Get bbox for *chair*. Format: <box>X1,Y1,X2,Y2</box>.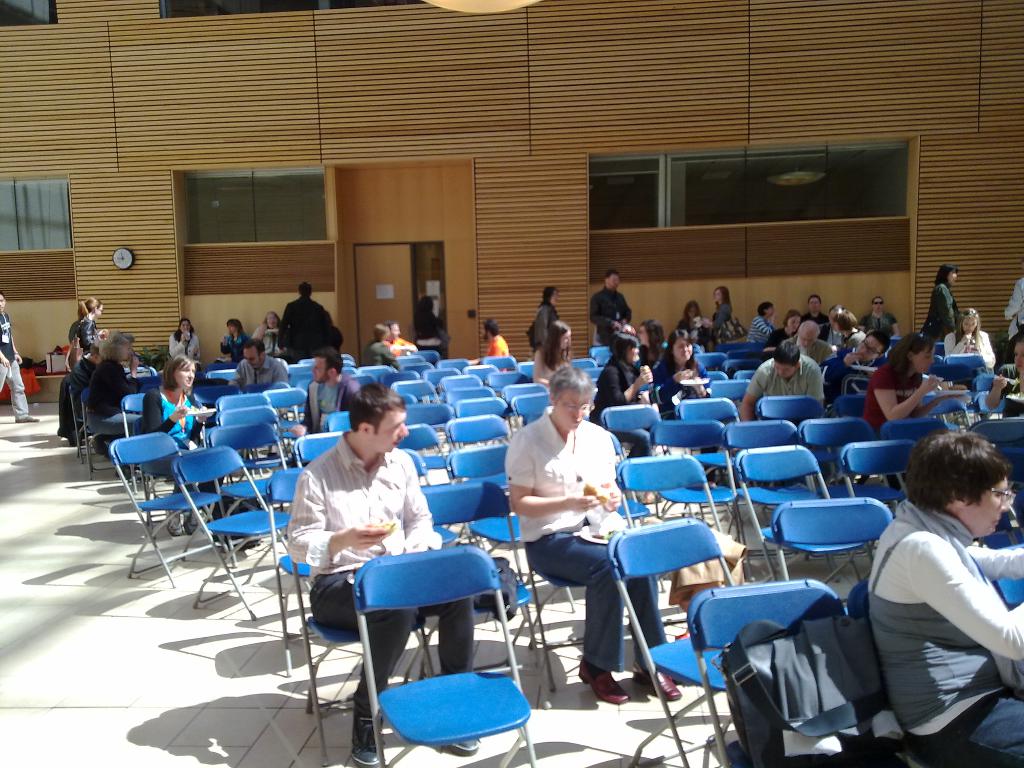
<box>973,414,1023,533</box>.
